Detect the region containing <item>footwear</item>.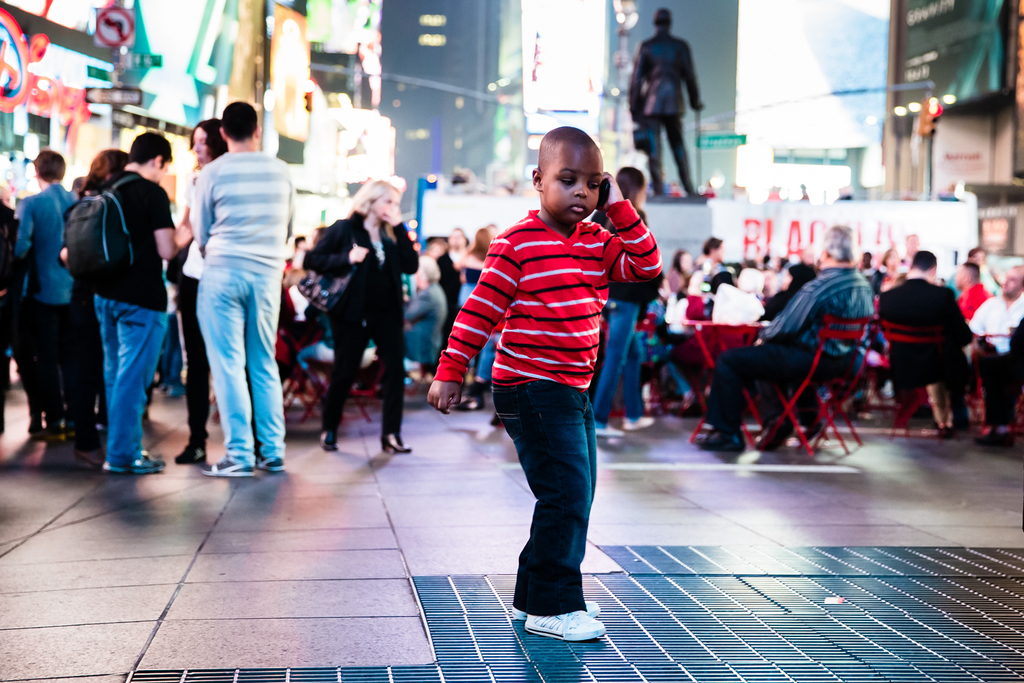
bbox=(492, 606, 597, 620).
